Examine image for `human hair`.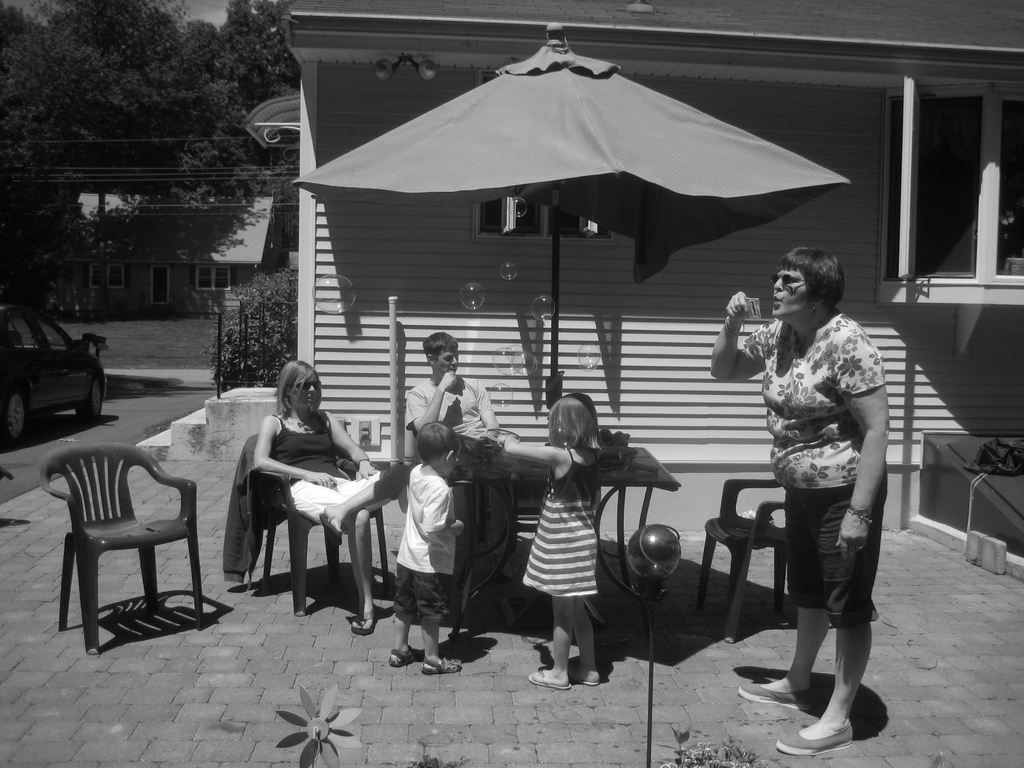
Examination result: [x1=272, y1=360, x2=324, y2=420].
